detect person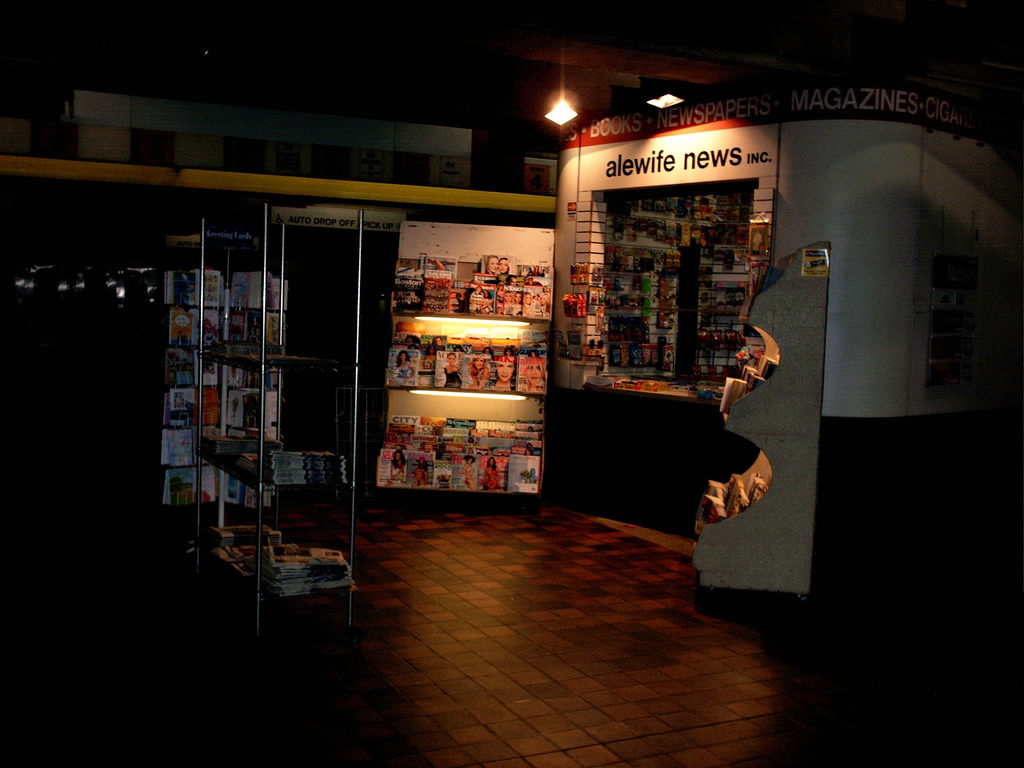
crop(460, 456, 477, 492)
